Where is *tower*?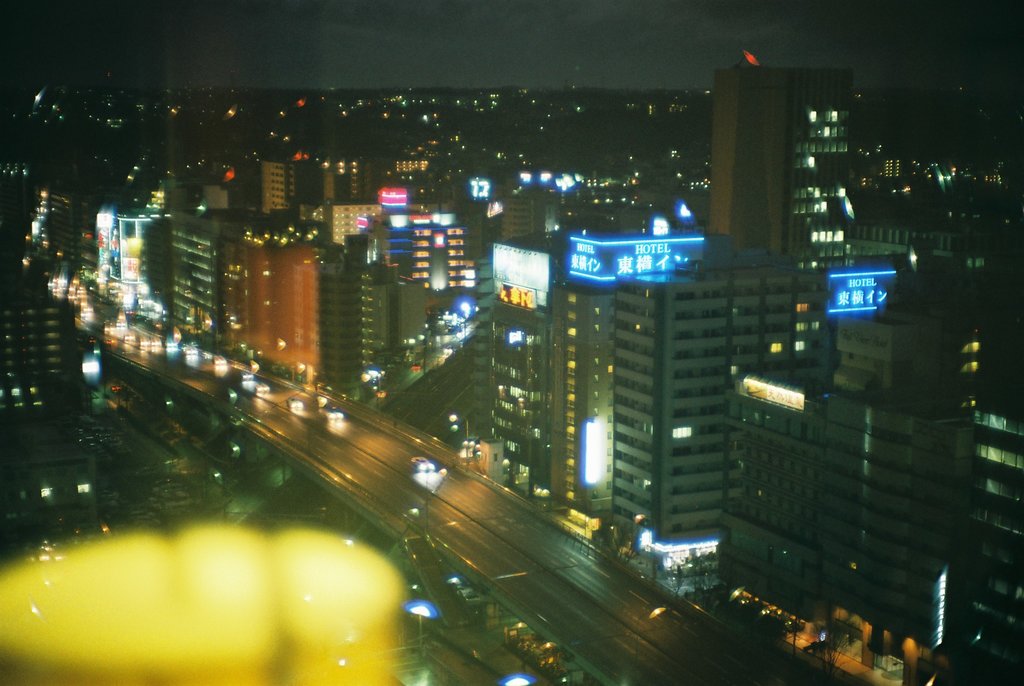
crop(502, 195, 545, 240).
